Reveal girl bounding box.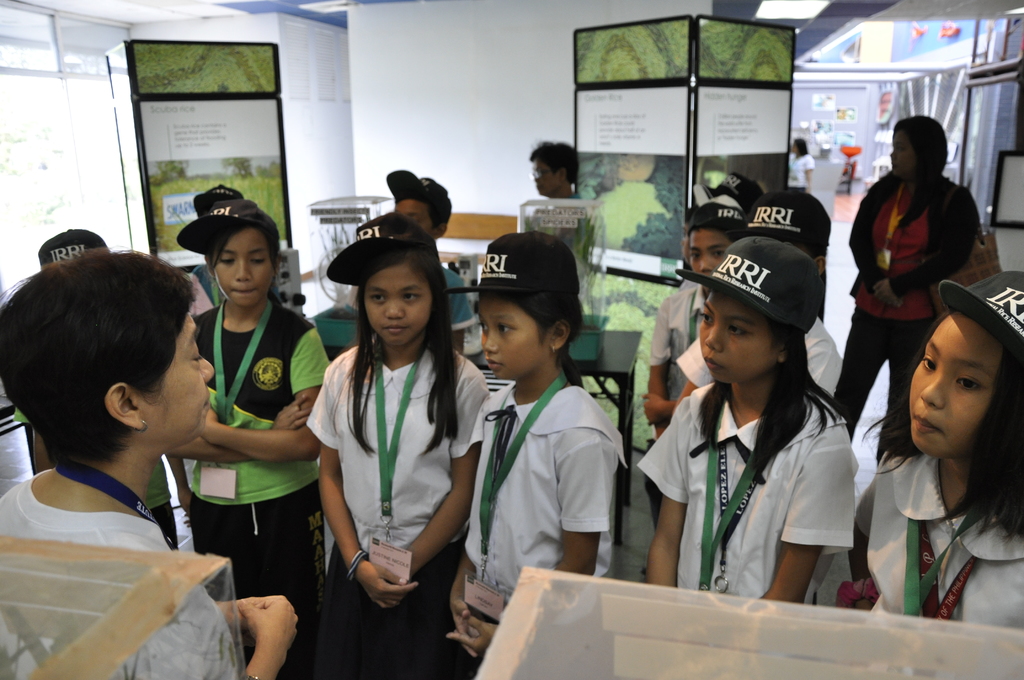
Revealed: bbox=[300, 213, 489, 677].
